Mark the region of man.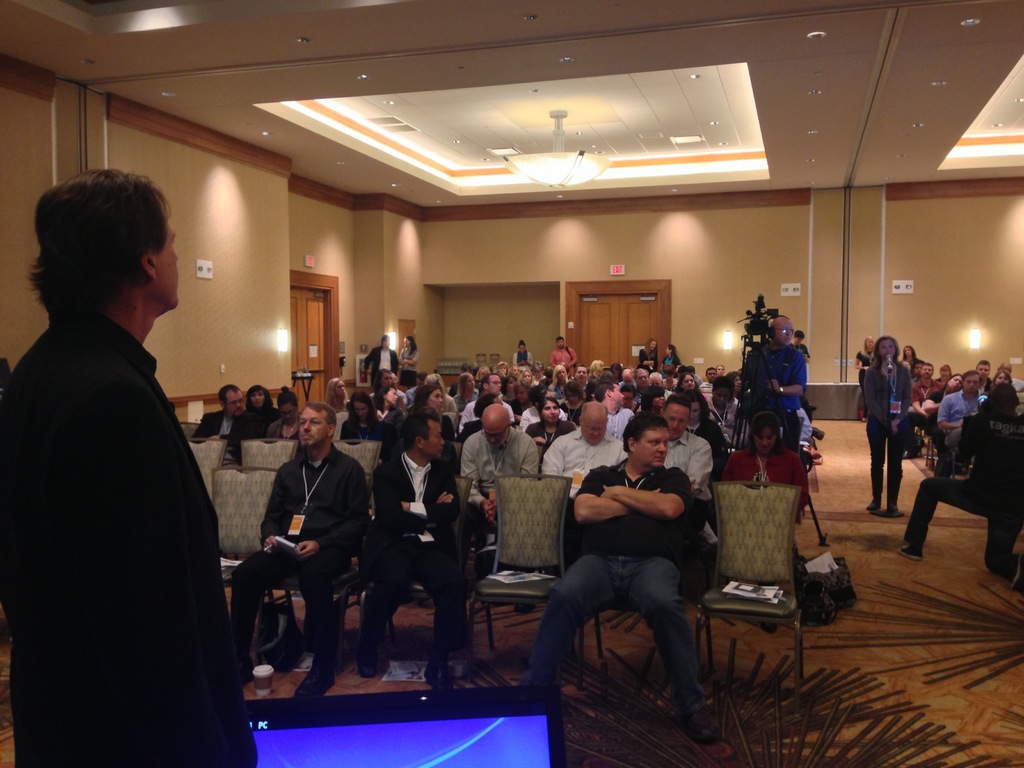
Region: BBox(612, 368, 636, 413).
